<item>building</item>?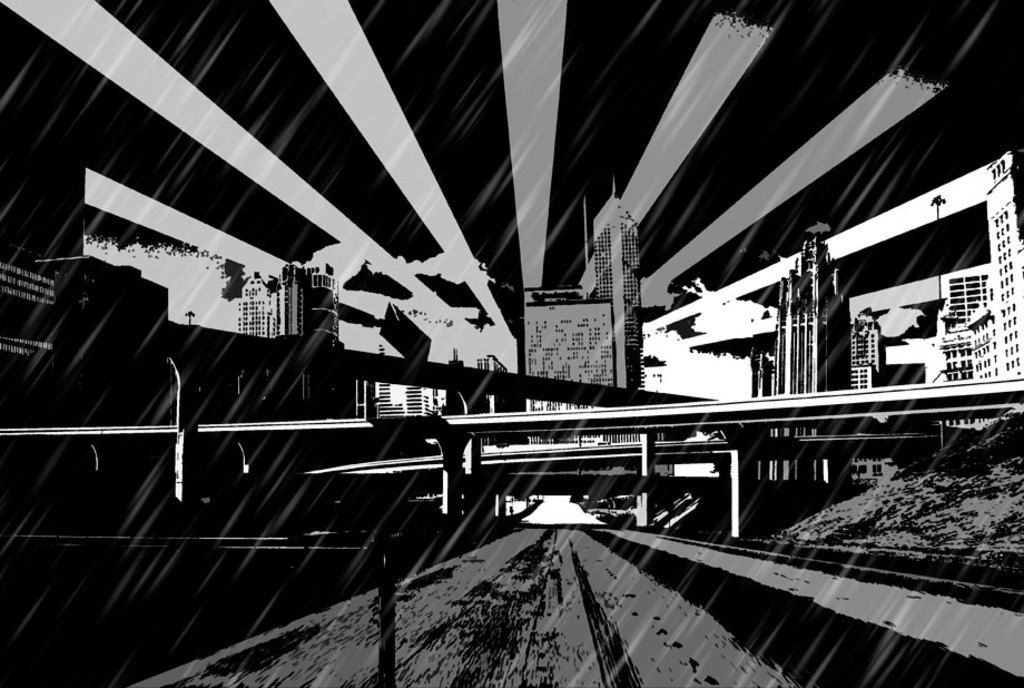
Rect(237, 272, 284, 342)
